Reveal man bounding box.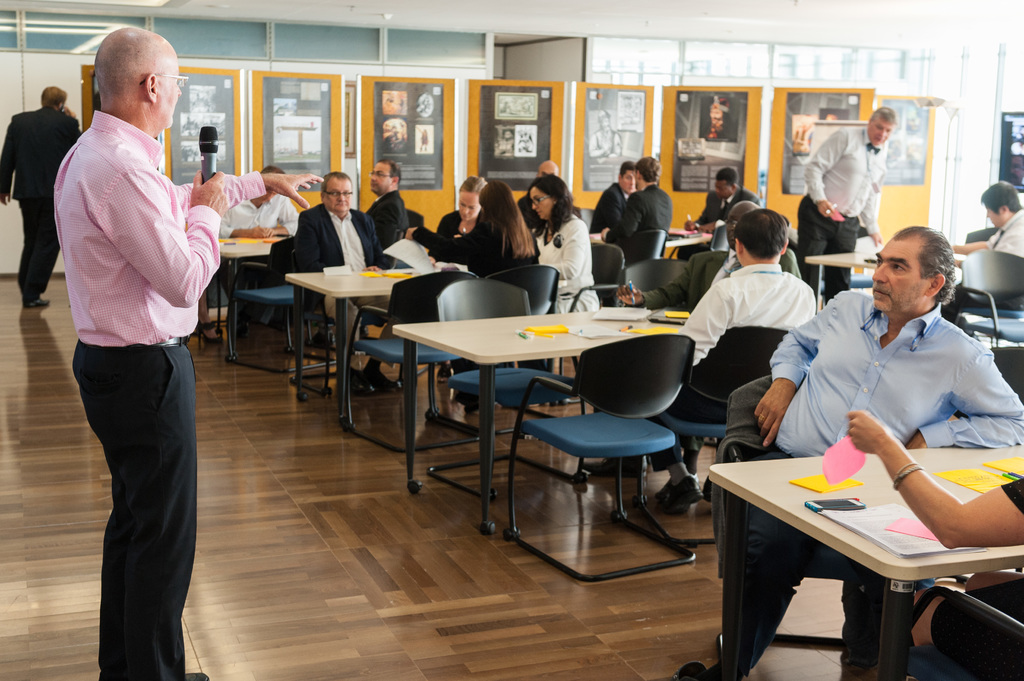
Revealed: x1=684, y1=173, x2=760, y2=252.
